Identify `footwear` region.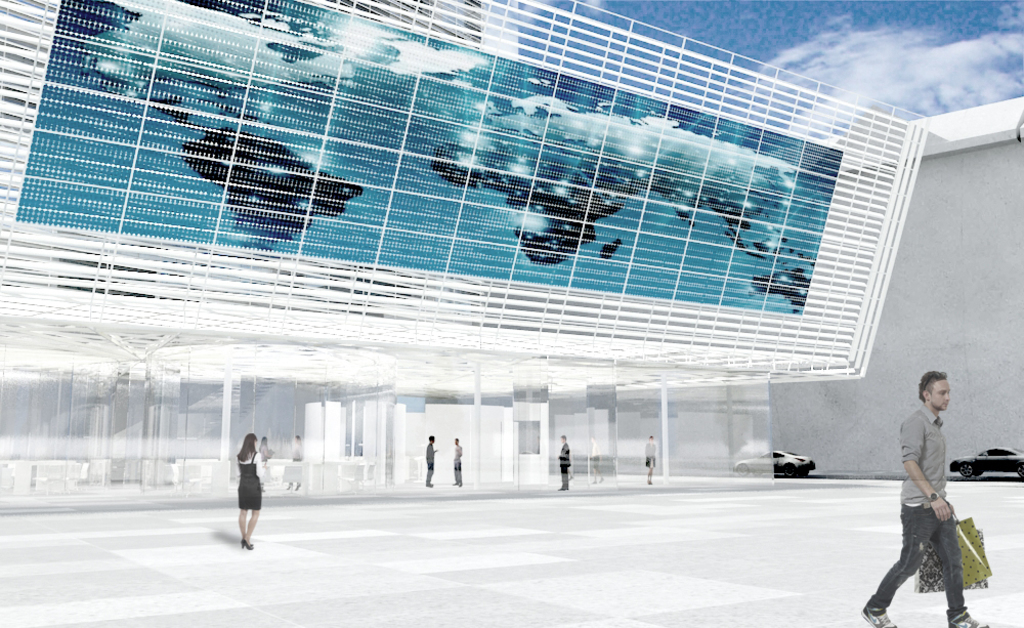
Region: 948, 603, 991, 627.
